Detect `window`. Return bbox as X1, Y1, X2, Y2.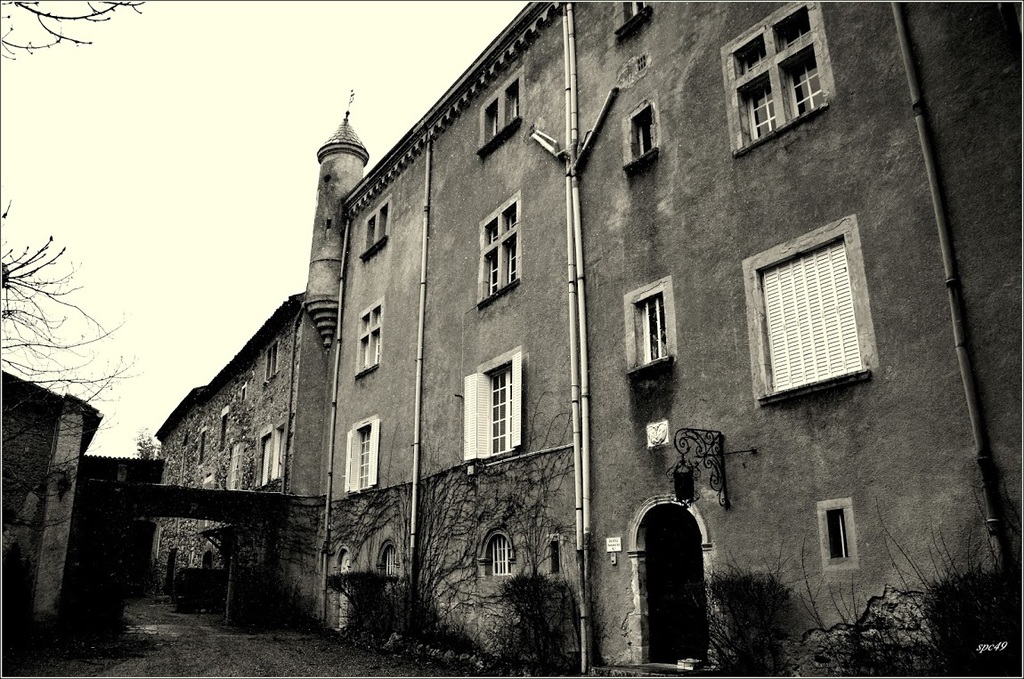
479, 70, 517, 147.
